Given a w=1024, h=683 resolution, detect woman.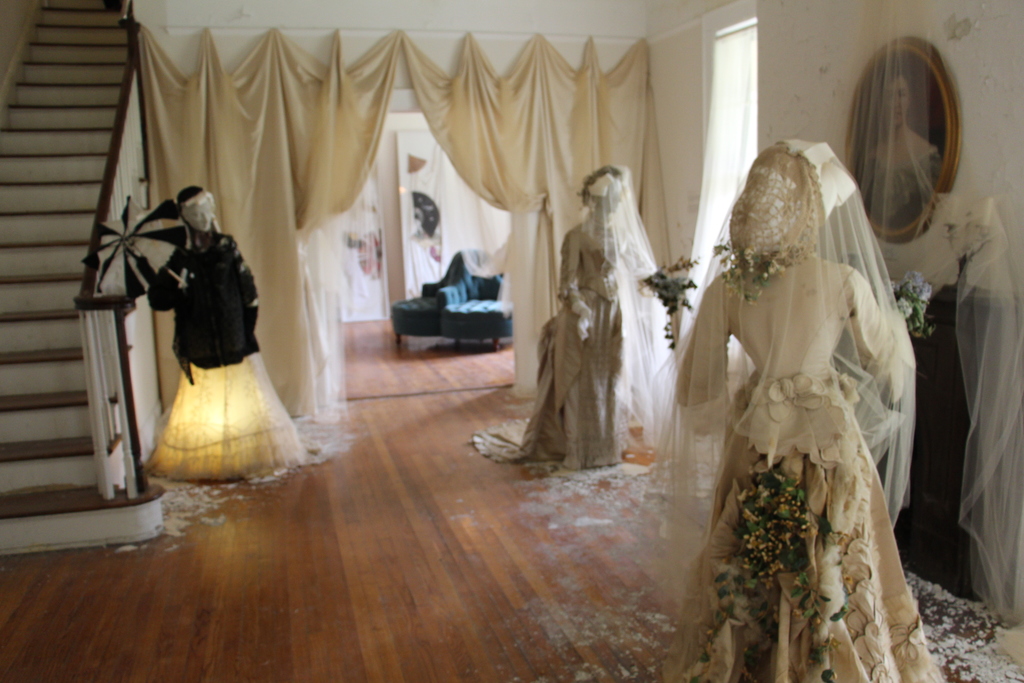
box(120, 173, 308, 482).
